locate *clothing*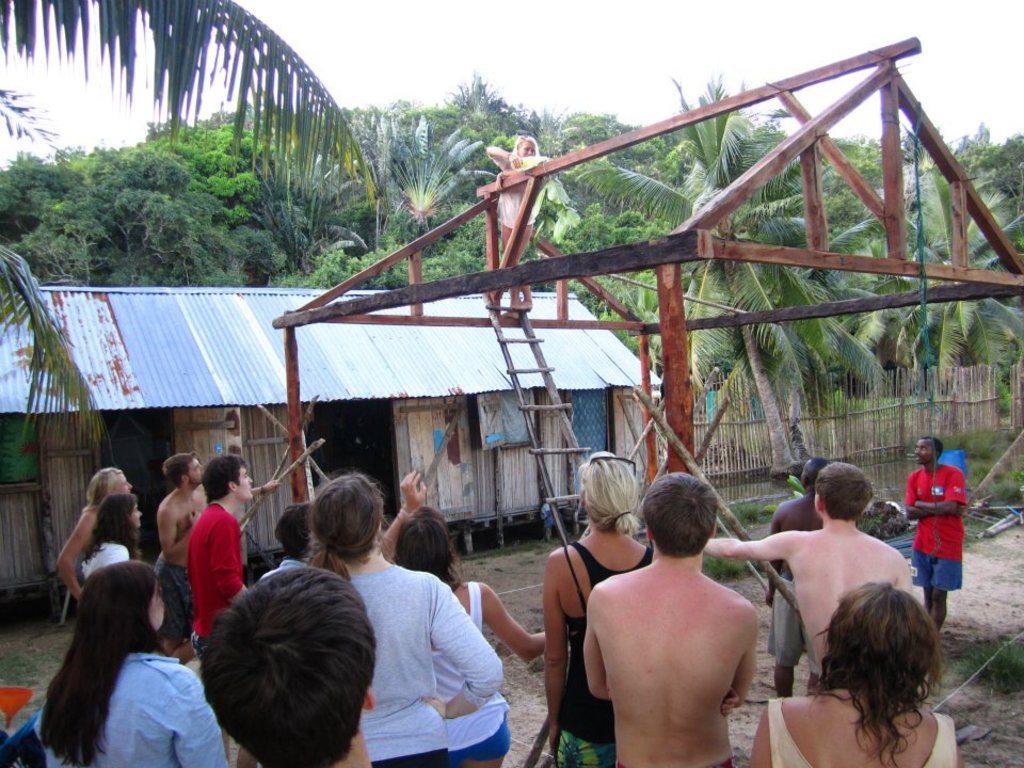
<region>81, 543, 135, 575</region>
